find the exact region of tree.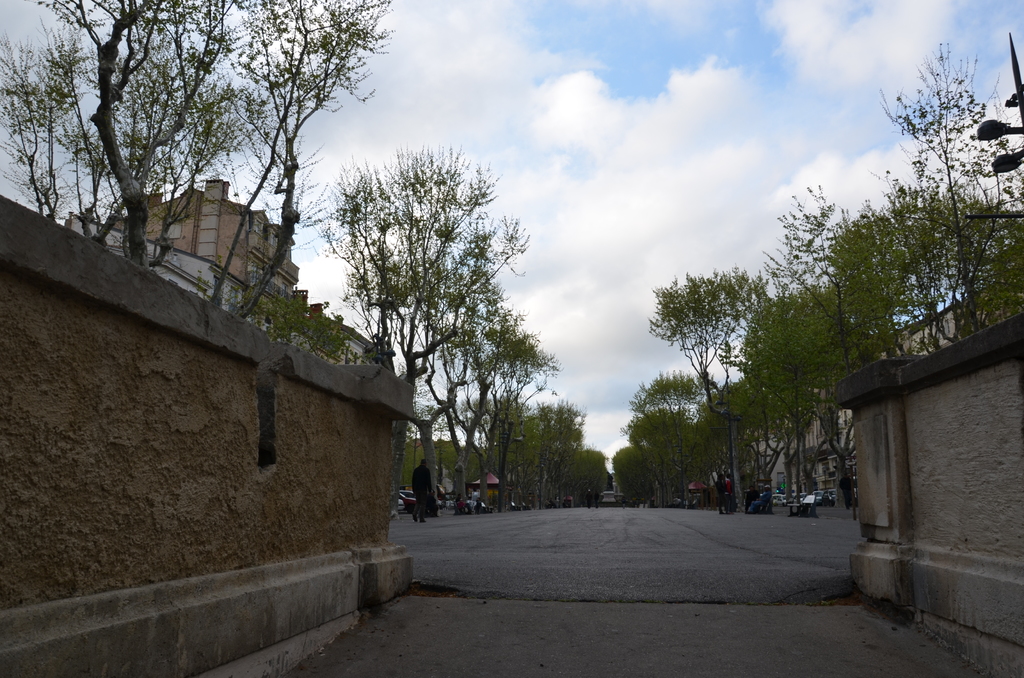
Exact region: {"x1": 733, "y1": 277, "x2": 851, "y2": 512}.
